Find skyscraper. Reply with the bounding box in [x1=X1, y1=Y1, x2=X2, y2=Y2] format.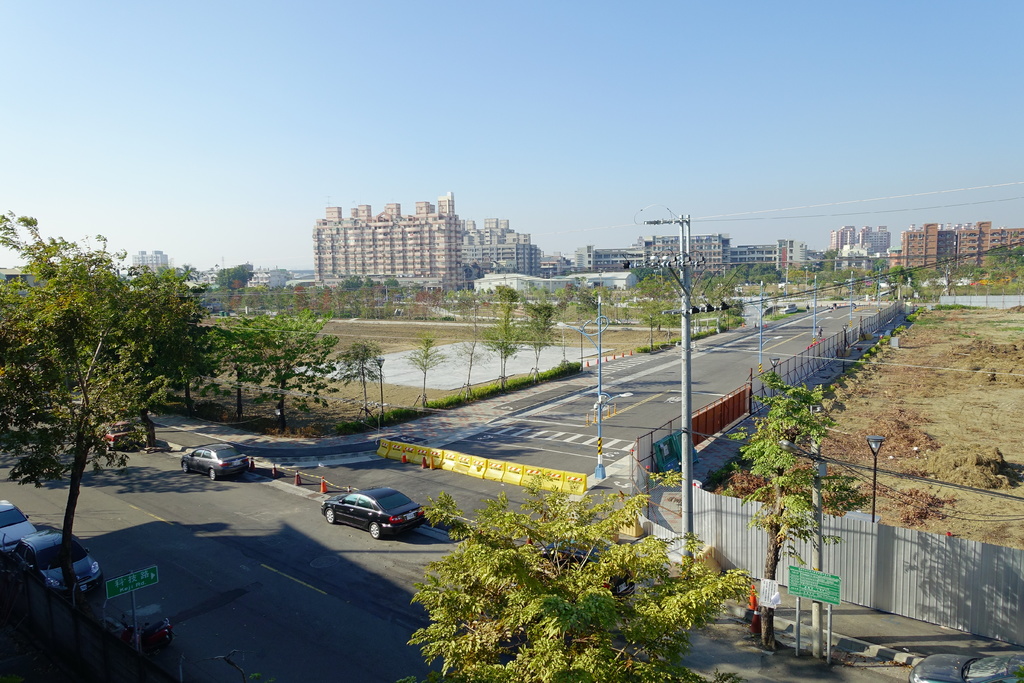
[x1=829, y1=224, x2=856, y2=253].
